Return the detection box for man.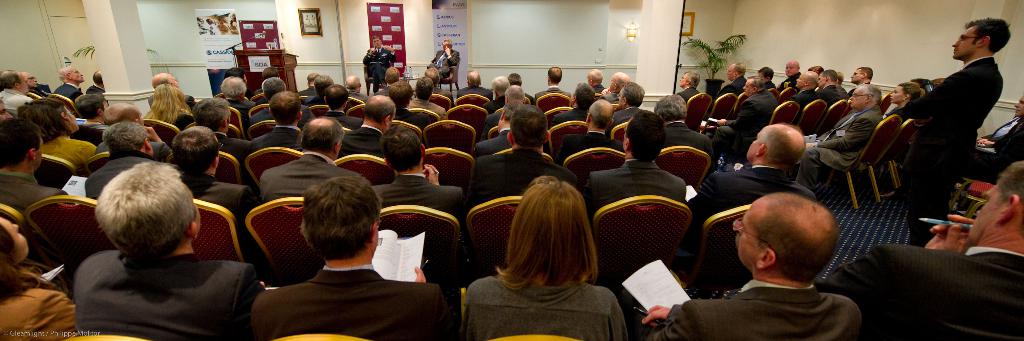
900,13,1011,239.
